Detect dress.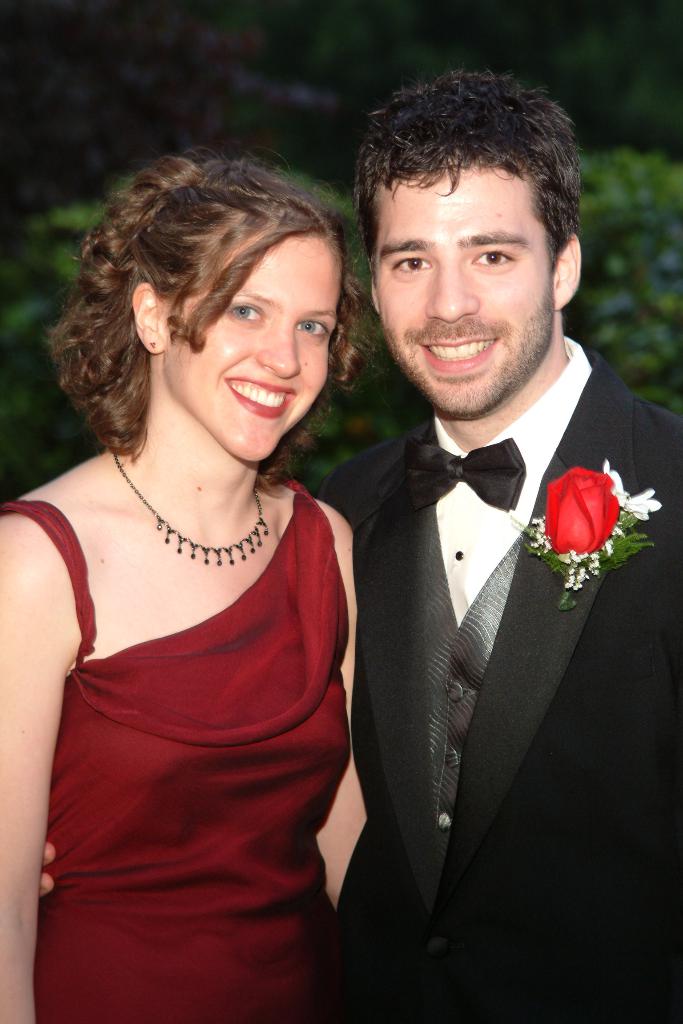
Detected at locate(0, 468, 344, 1023).
